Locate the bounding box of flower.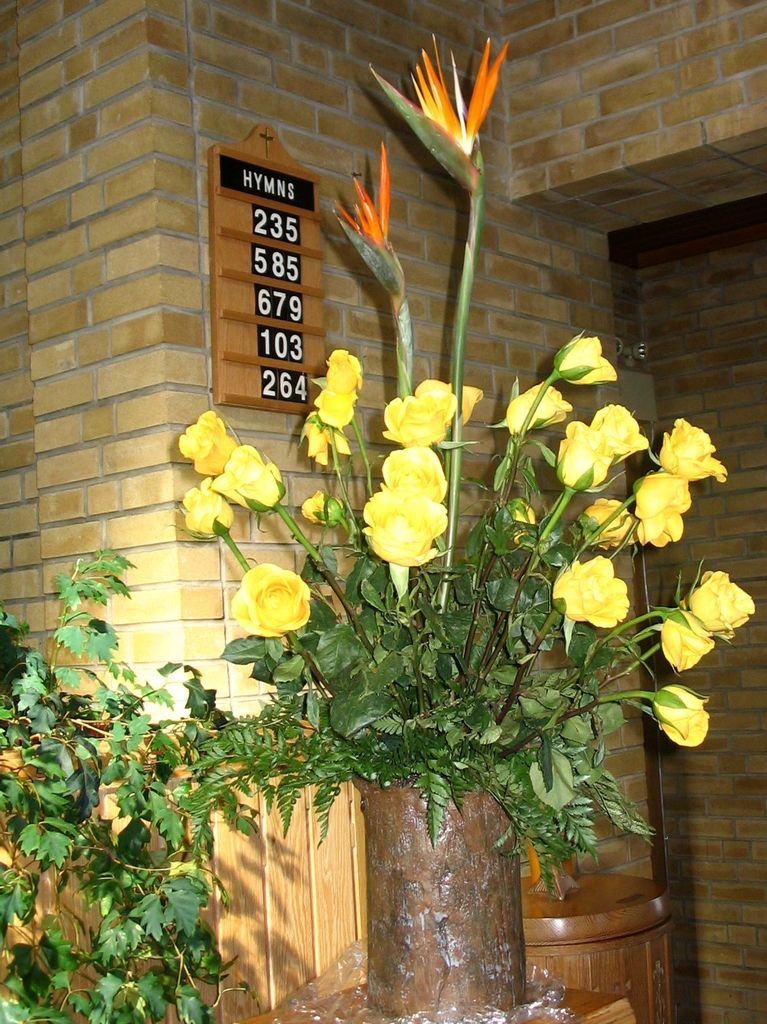
Bounding box: (left=684, top=567, right=763, bottom=641).
